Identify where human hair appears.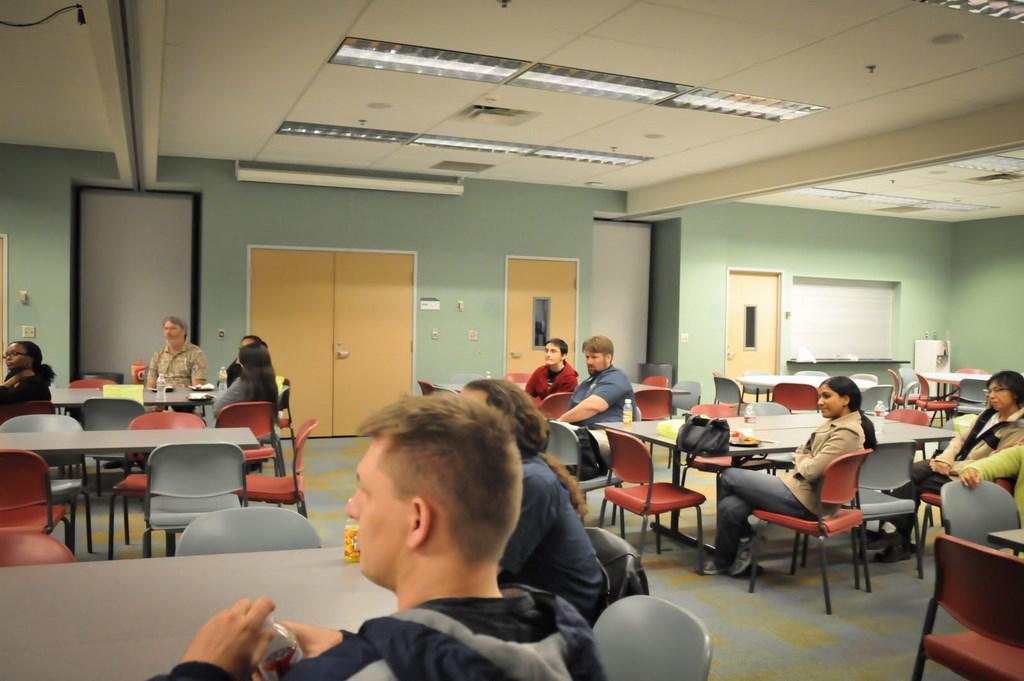
Appears at [x1=581, y1=332, x2=615, y2=358].
